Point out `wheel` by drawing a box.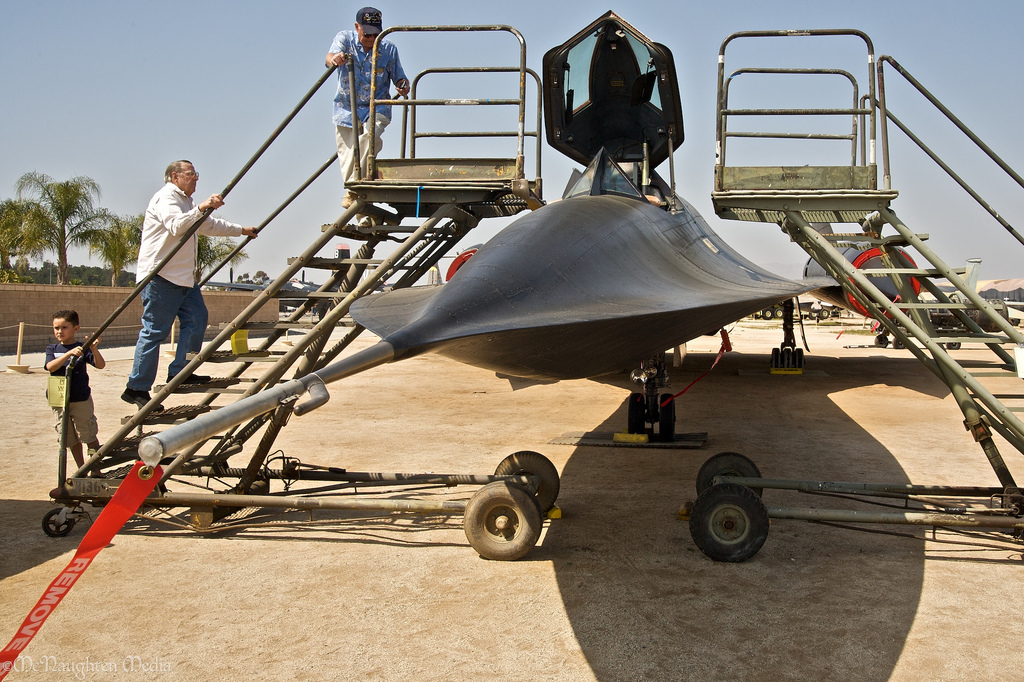
BBox(945, 342, 959, 349).
